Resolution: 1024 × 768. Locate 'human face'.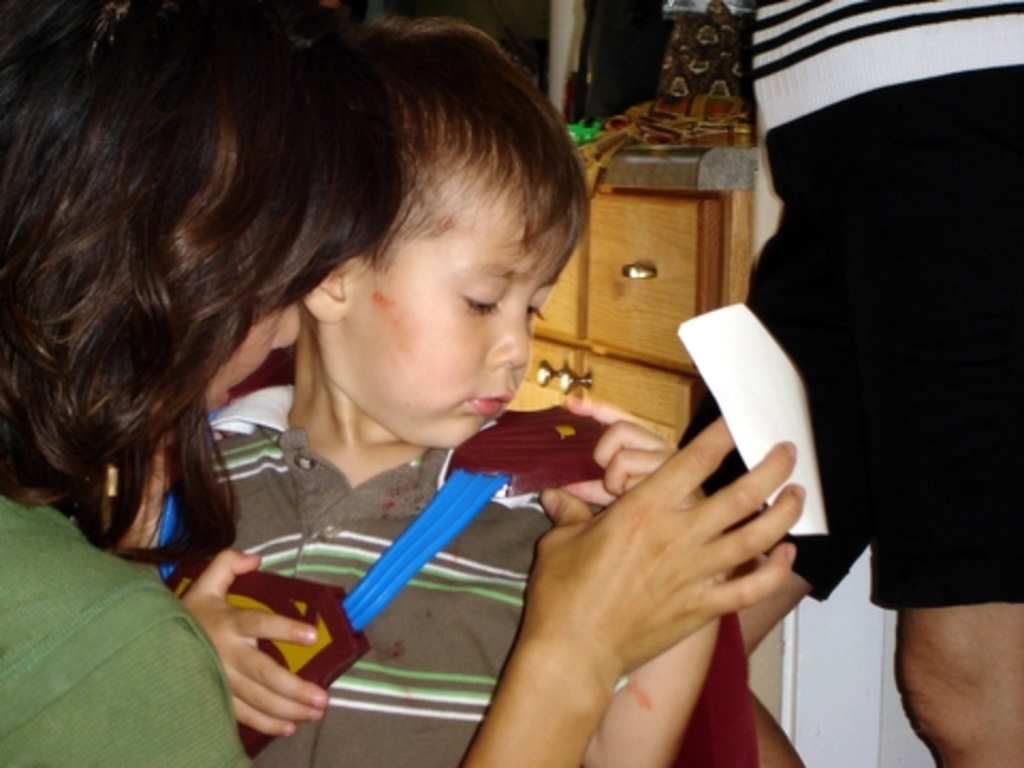
pyautogui.locateOnScreen(354, 194, 559, 448).
